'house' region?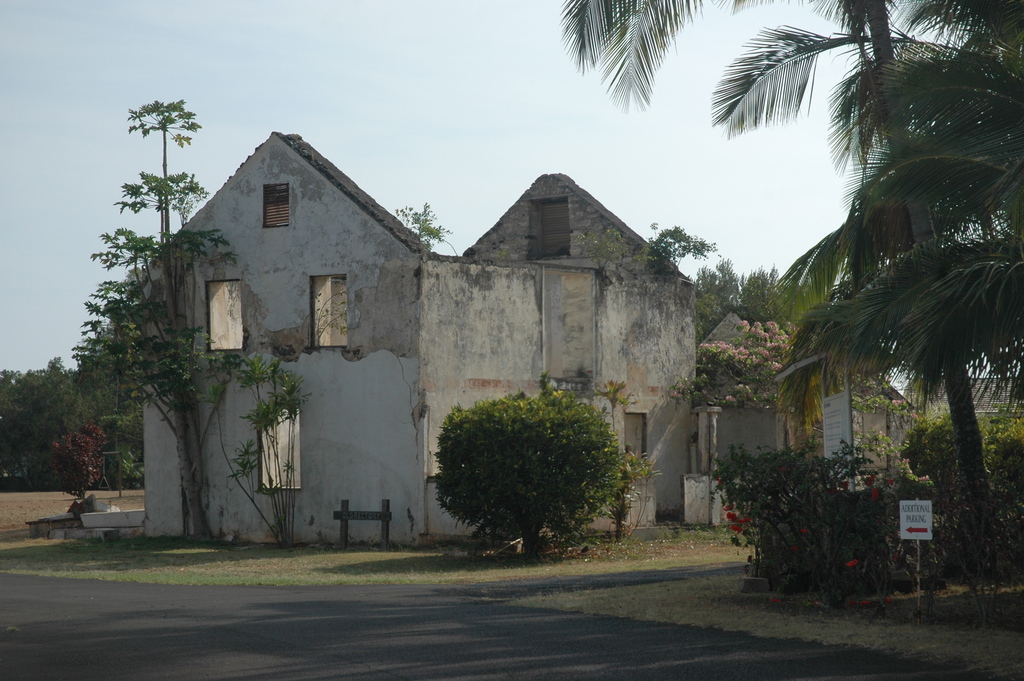
[left=131, top=129, right=696, bottom=539]
